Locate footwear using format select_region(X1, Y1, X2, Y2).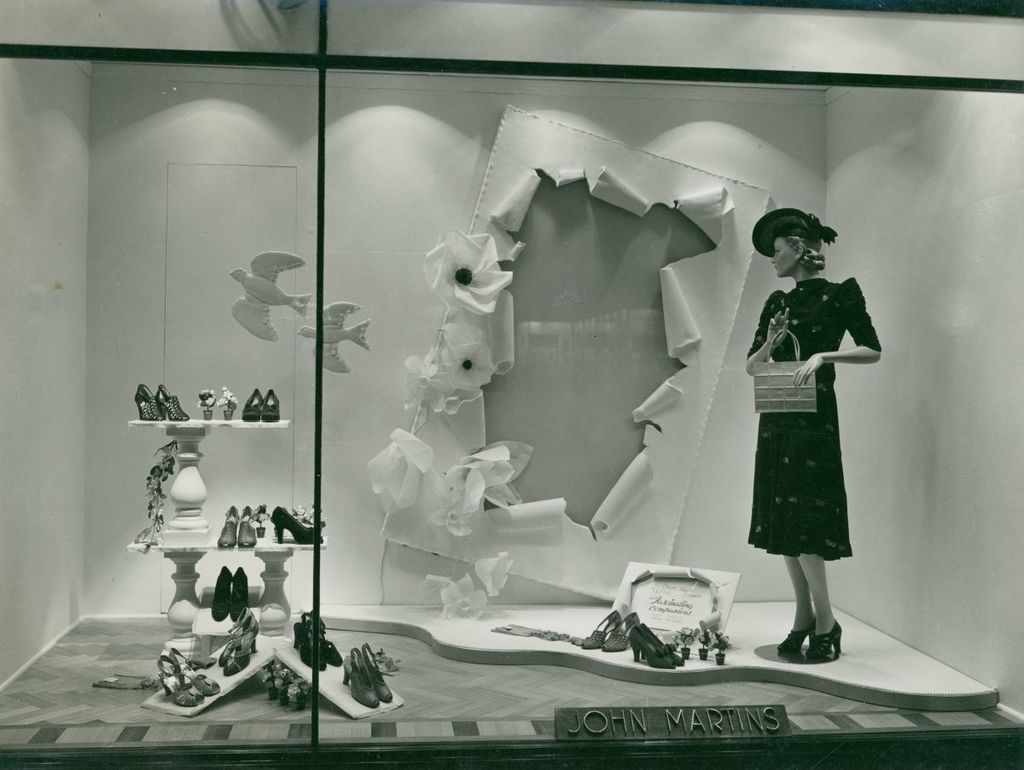
select_region(311, 609, 346, 666).
